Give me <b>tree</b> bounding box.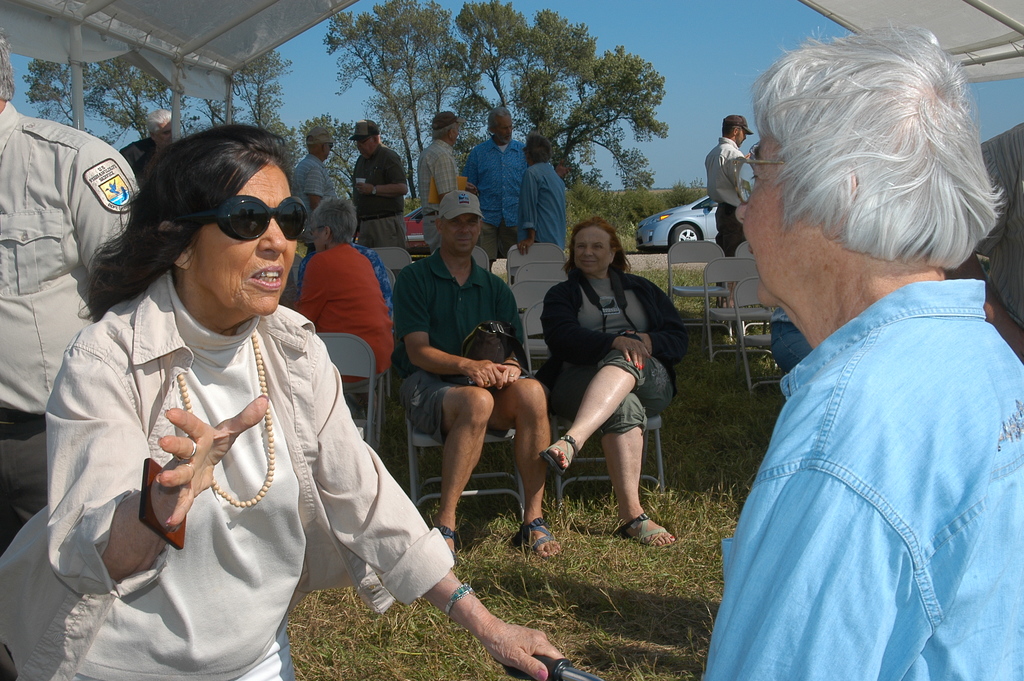
(left=330, top=0, right=675, bottom=247).
